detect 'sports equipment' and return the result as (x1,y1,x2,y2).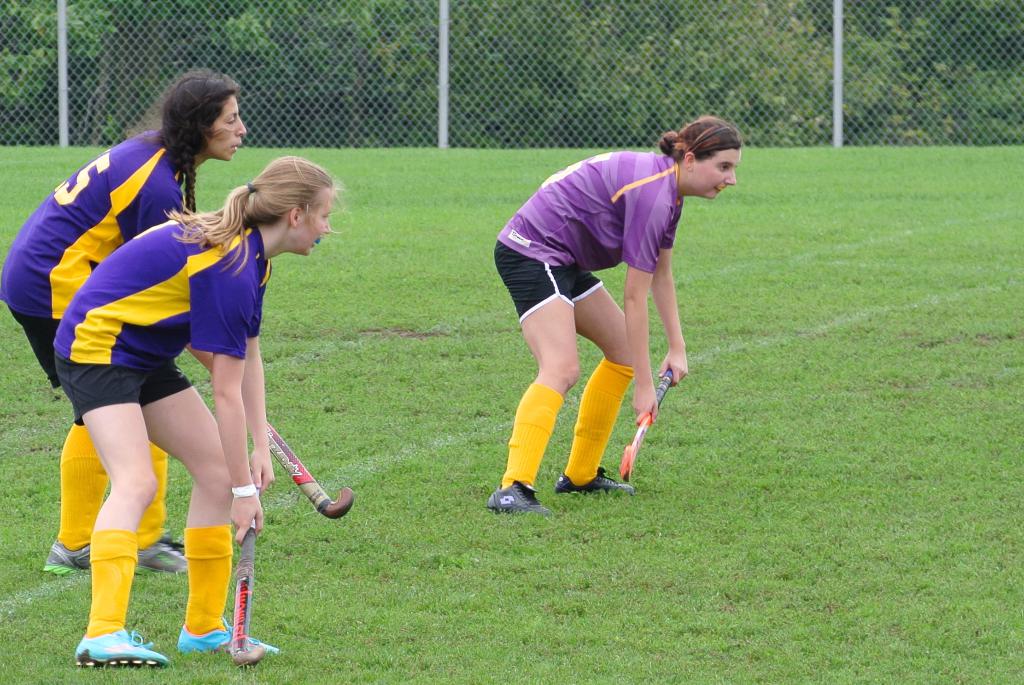
(271,425,357,521).
